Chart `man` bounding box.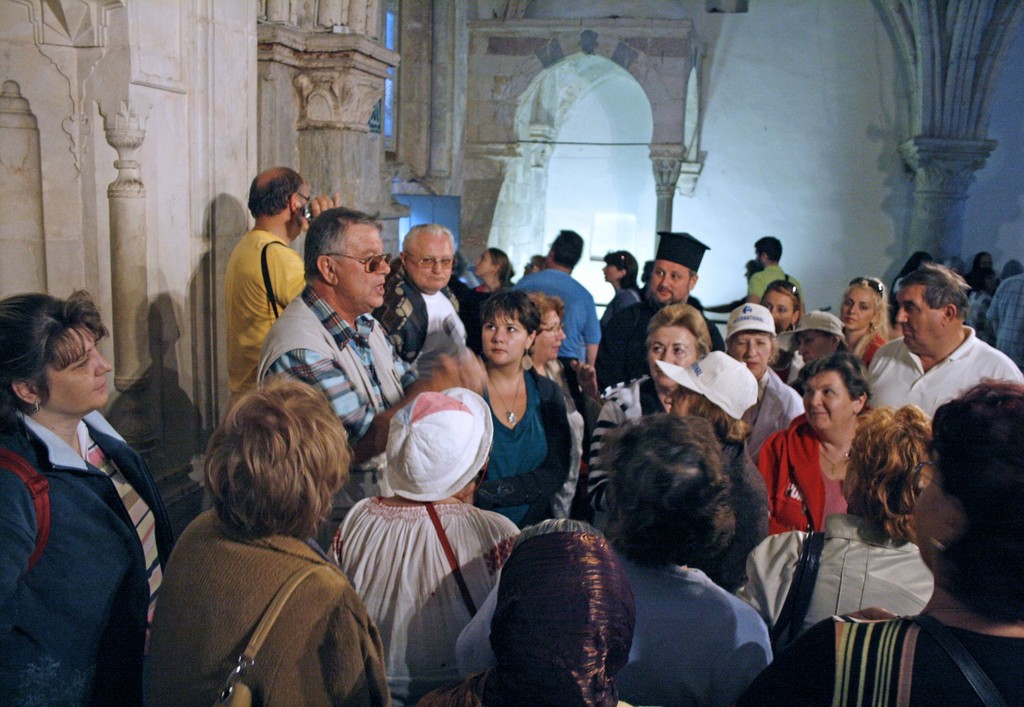
Charted: (left=368, top=217, right=491, bottom=394).
